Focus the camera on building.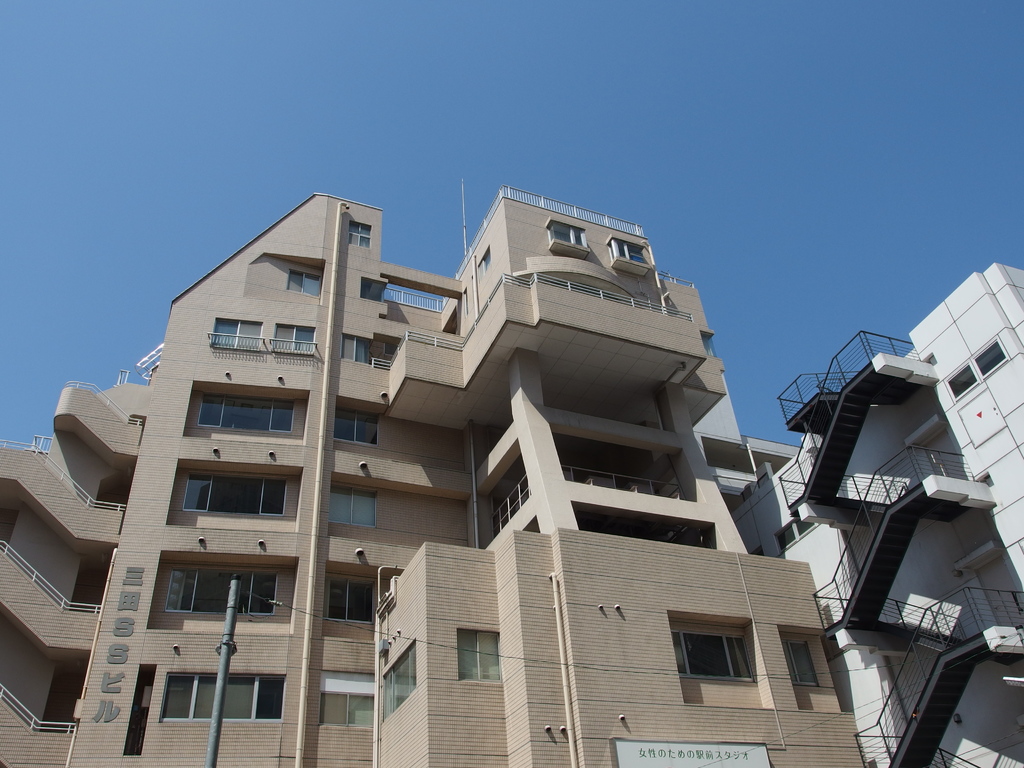
Focus region: box(0, 186, 872, 767).
